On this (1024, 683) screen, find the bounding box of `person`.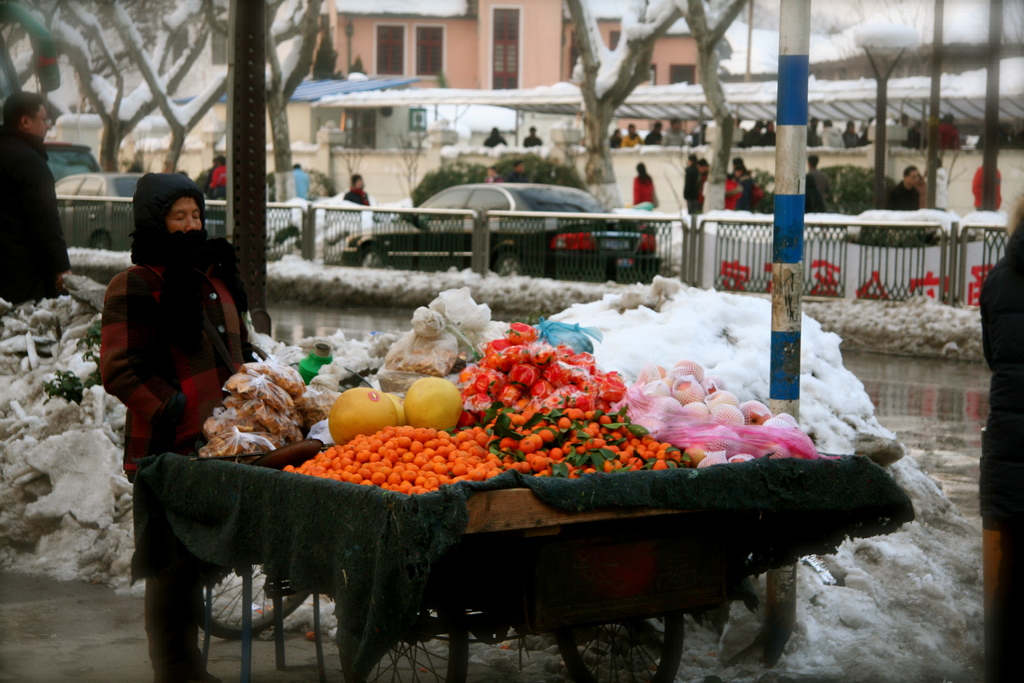
Bounding box: [724, 152, 751, 211].
